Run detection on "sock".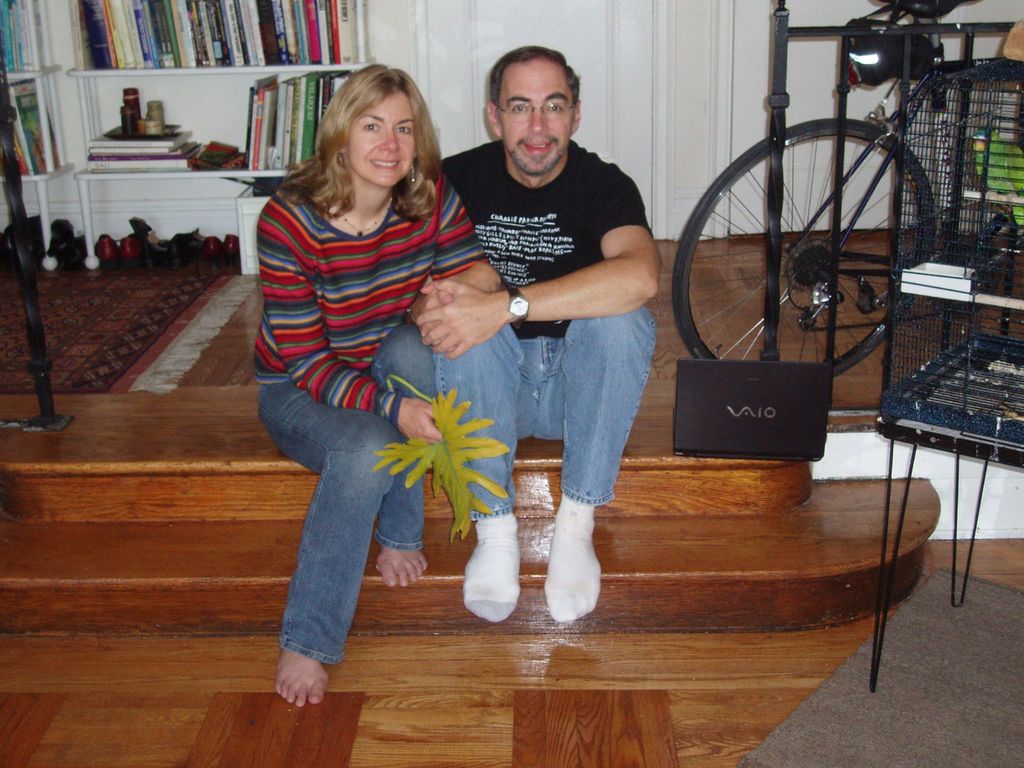
Result: 544,494,604,623.
